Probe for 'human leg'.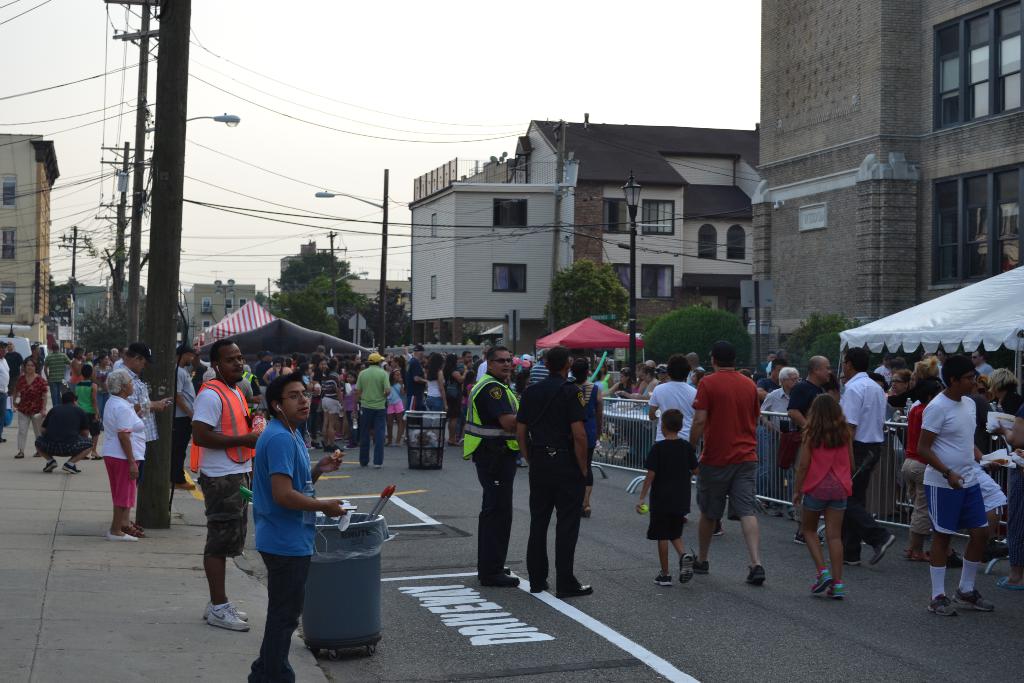
Probe result: box=[359, 415, 375, 468].
